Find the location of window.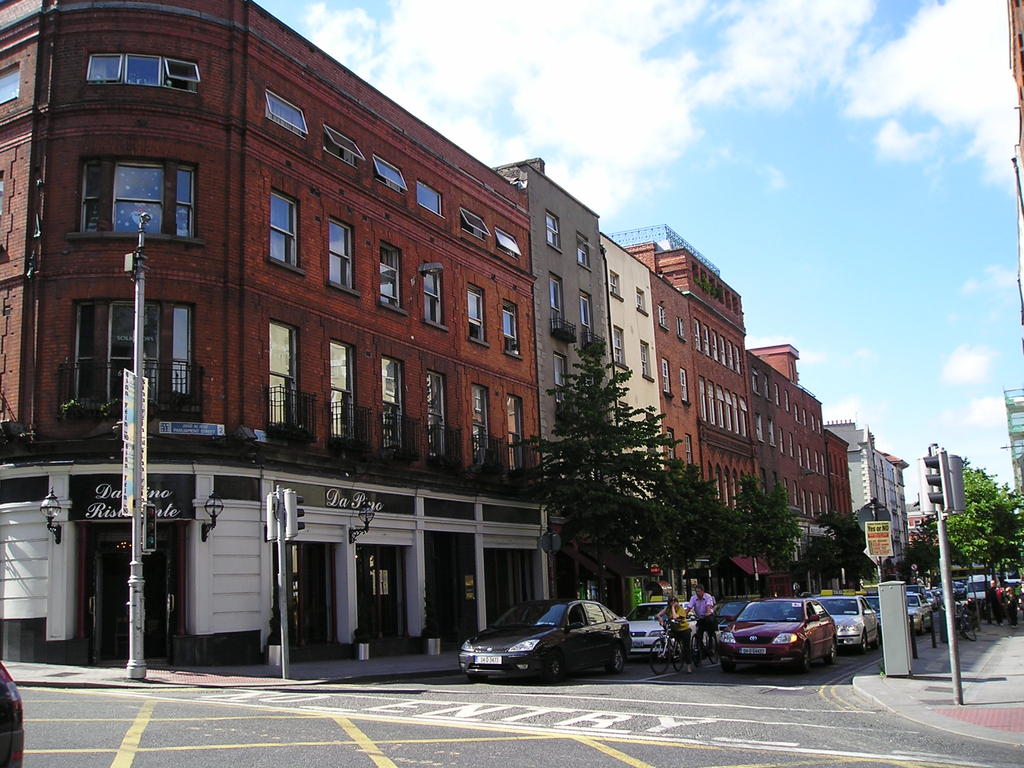
Location: [x1=762, y1=373, x2=771, y2=400].
